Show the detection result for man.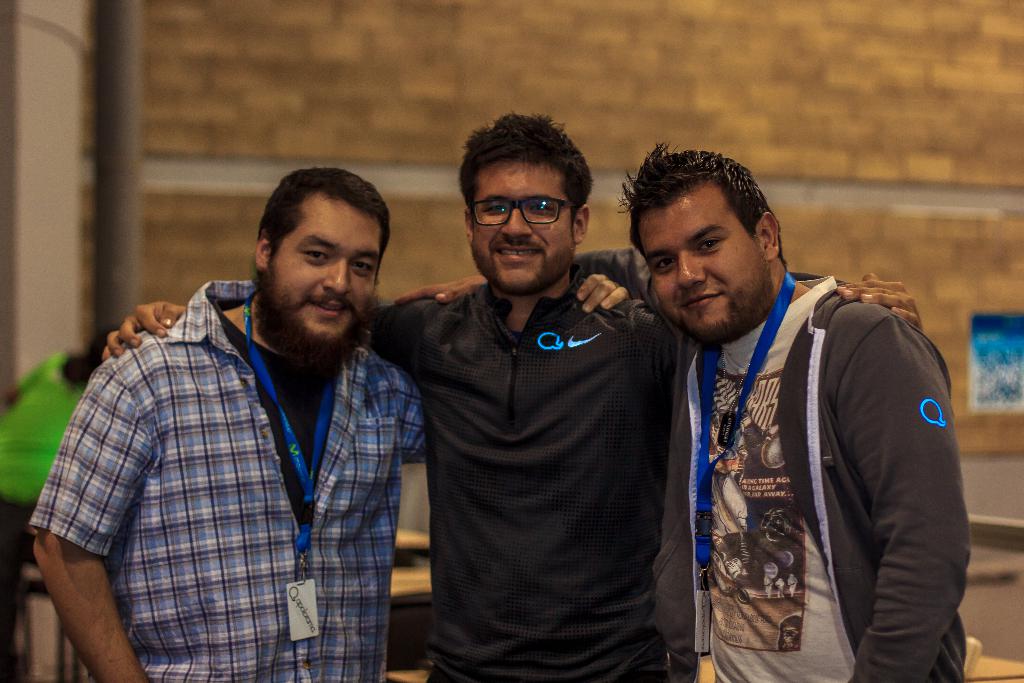
x1=26 y1=162 x2=627 y2=682.
